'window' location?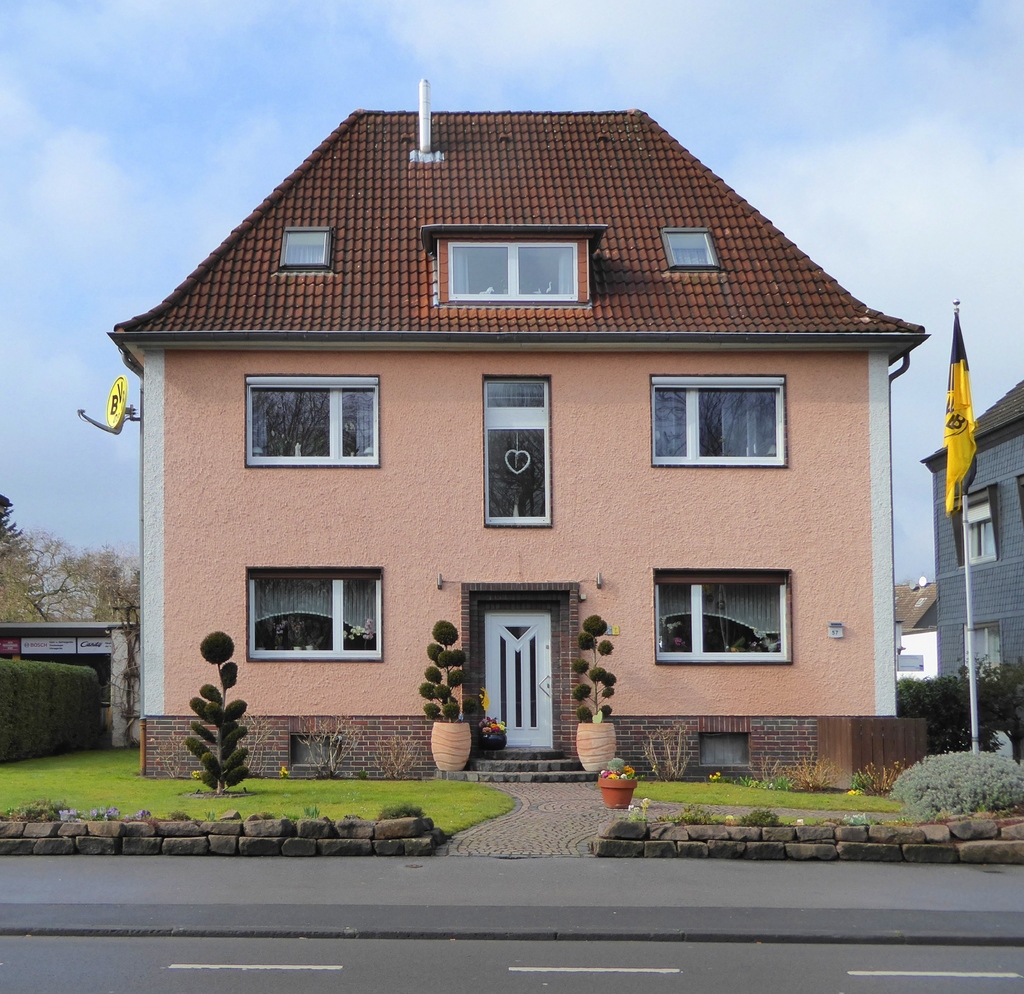
(646,376,787,469)
